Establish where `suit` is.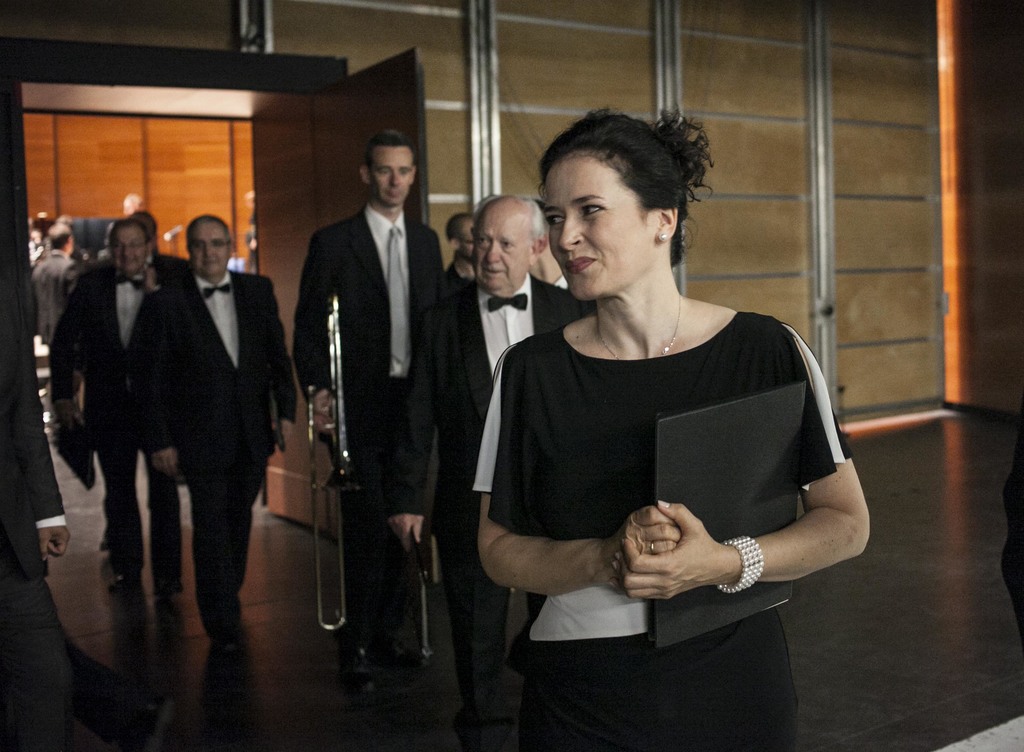
Established at {"x1": 387, "y1": 282, "x2": 602, "y2": 751}.
